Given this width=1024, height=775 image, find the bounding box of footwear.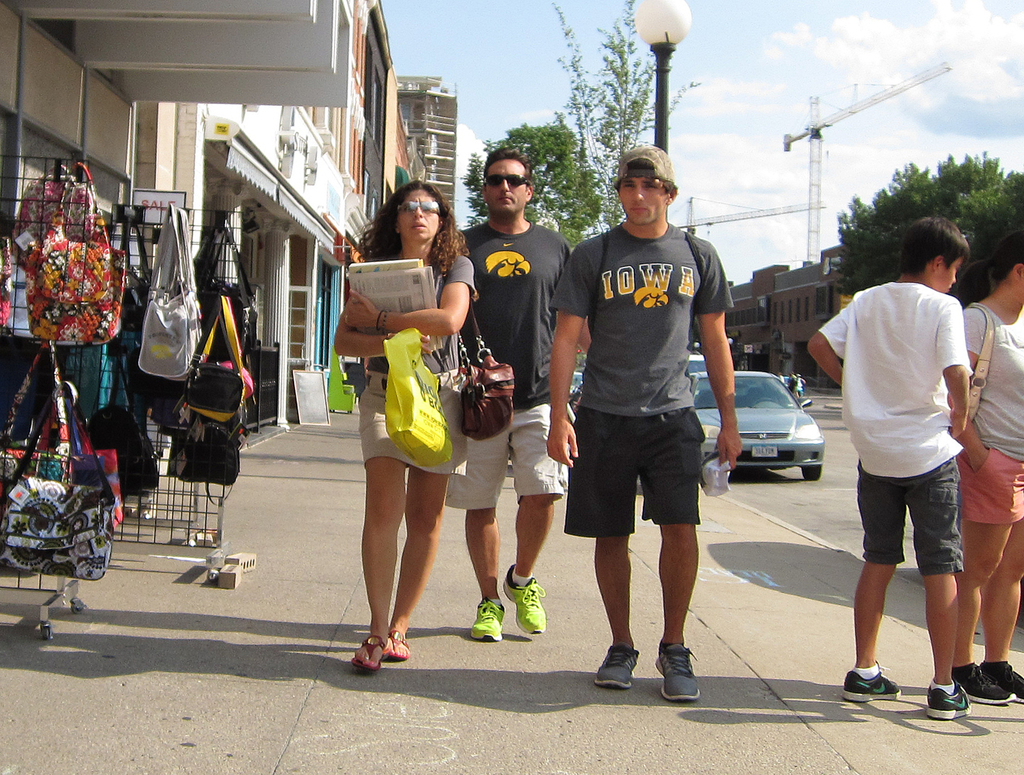
rect(504, 564, 545, 632).
